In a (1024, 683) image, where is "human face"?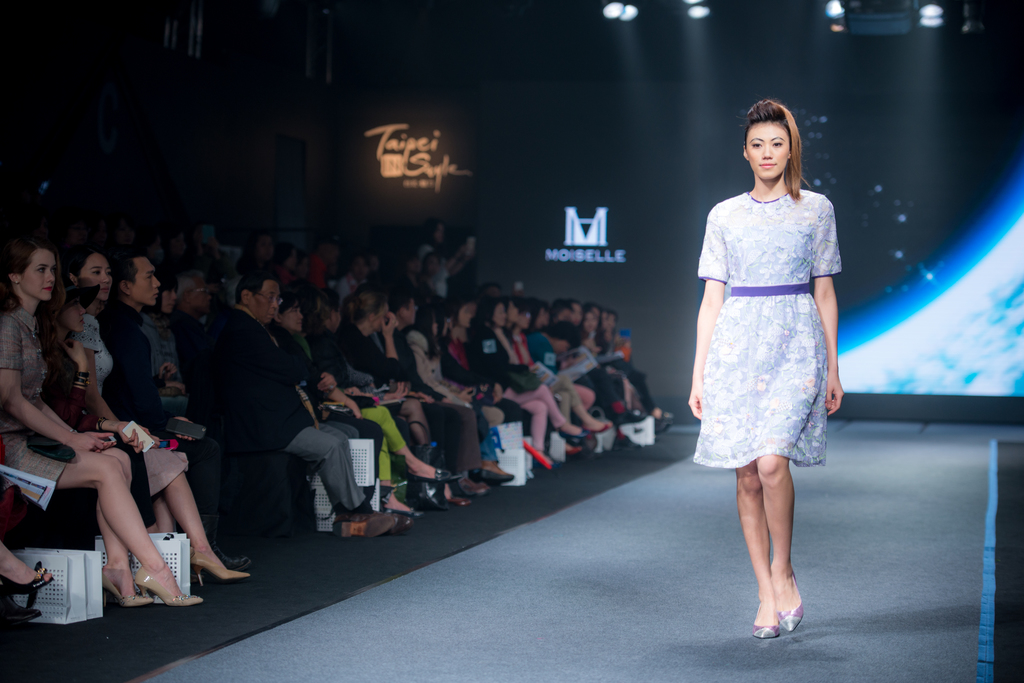
region(277, 302, 302, 331).
